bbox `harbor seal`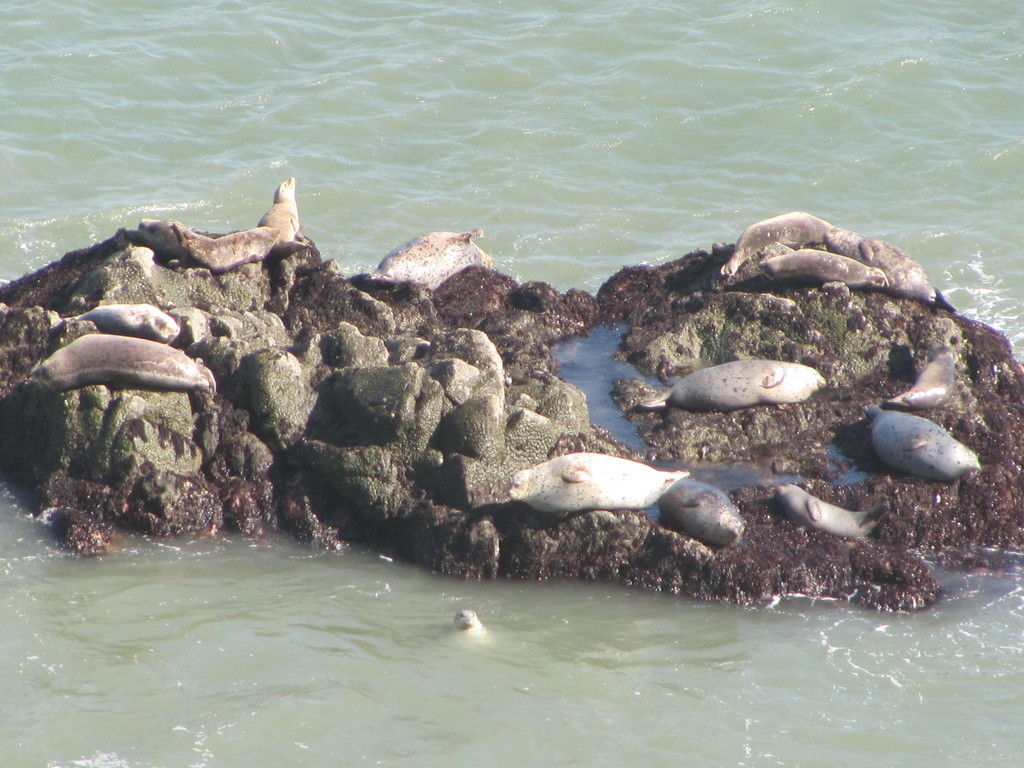
l=452, t=607, r=481, b=637
